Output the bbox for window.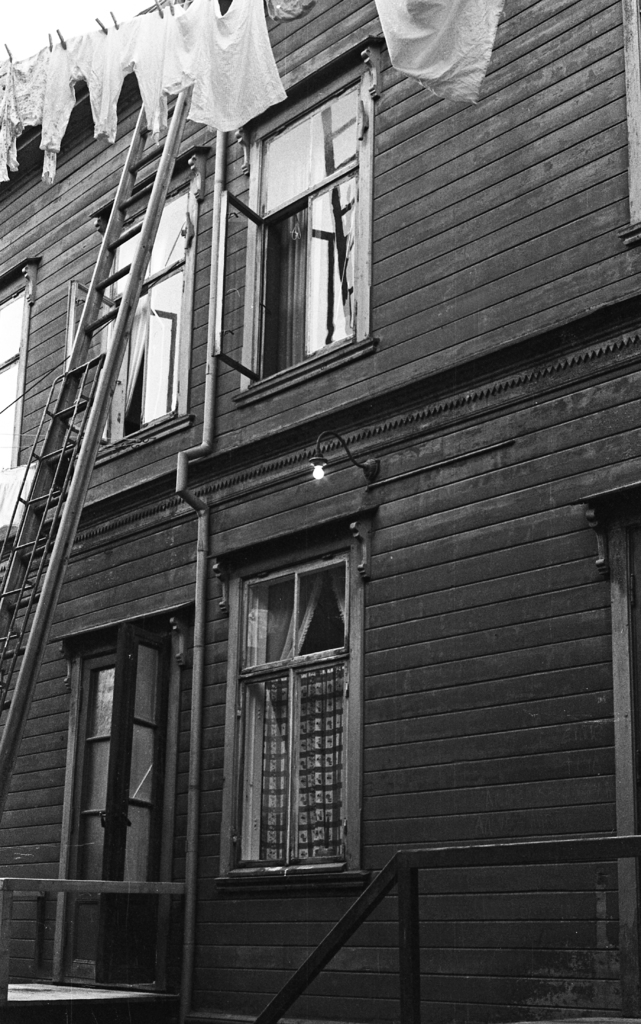
(left=222, top=540, right=362, bottom=884).
